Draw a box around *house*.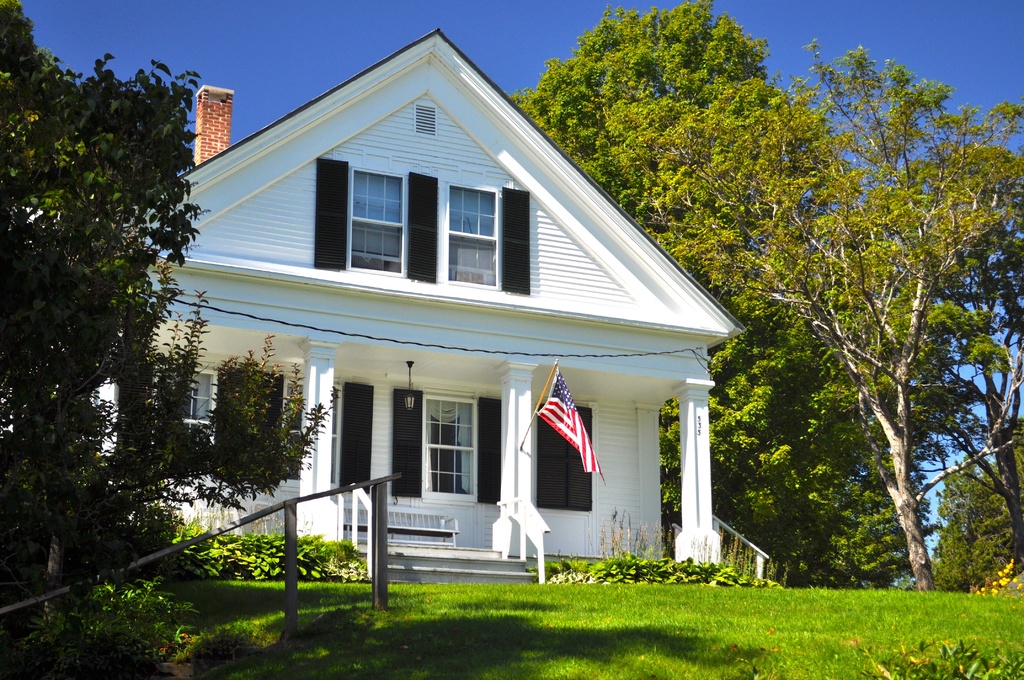
153:19:781:592.
